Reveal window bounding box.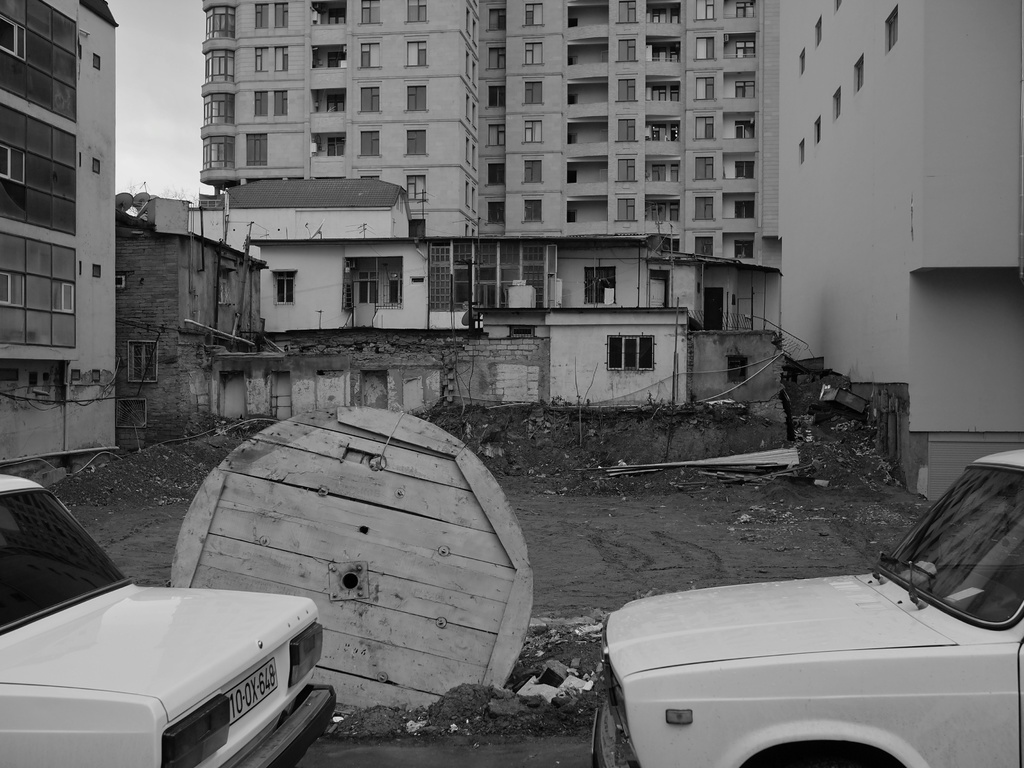
Revealed: box(615, 197, 636, 222).
